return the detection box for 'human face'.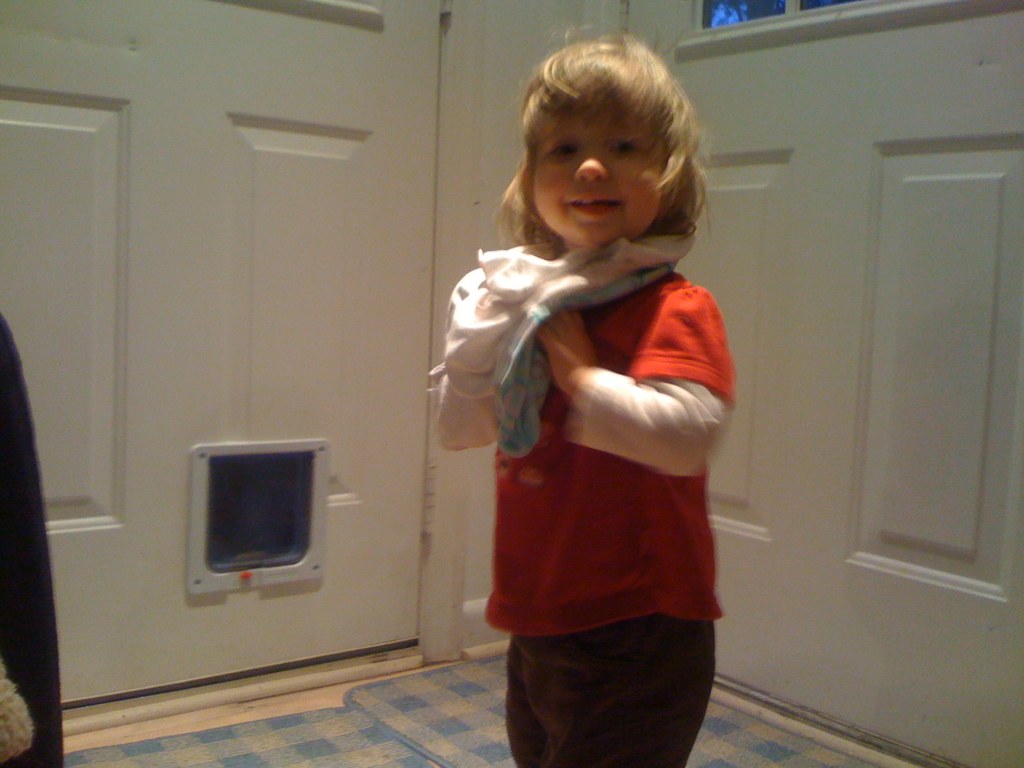
(532, 106, 659, 252).
